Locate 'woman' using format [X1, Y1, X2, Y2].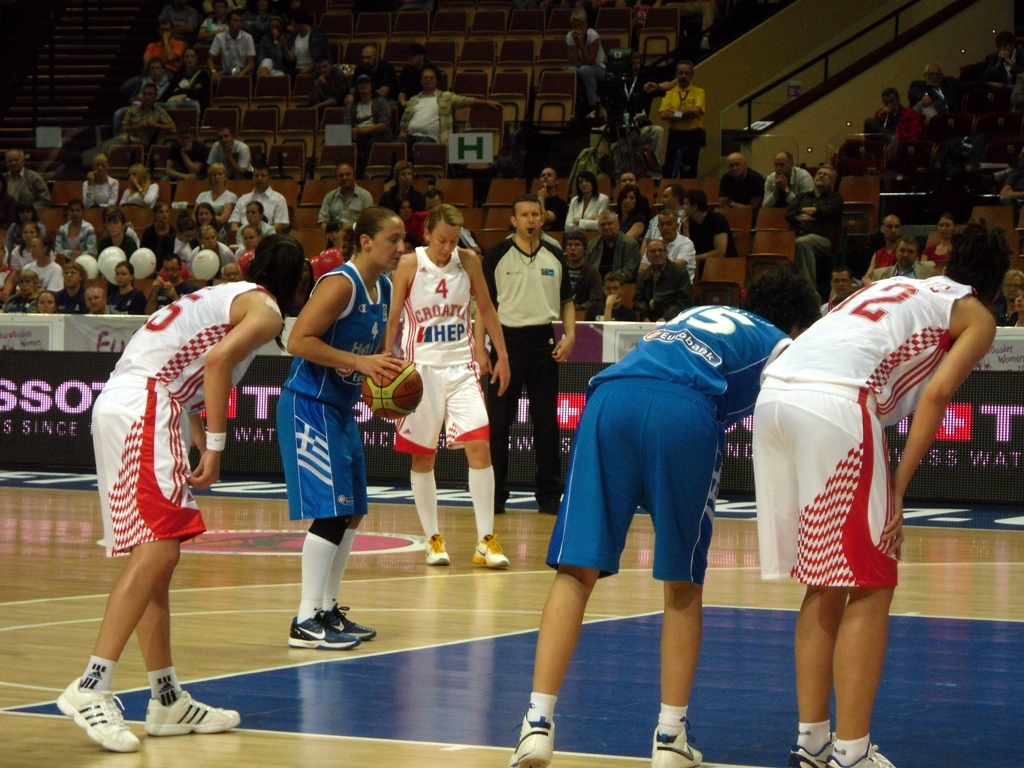
[241, 200, 283, 269].
